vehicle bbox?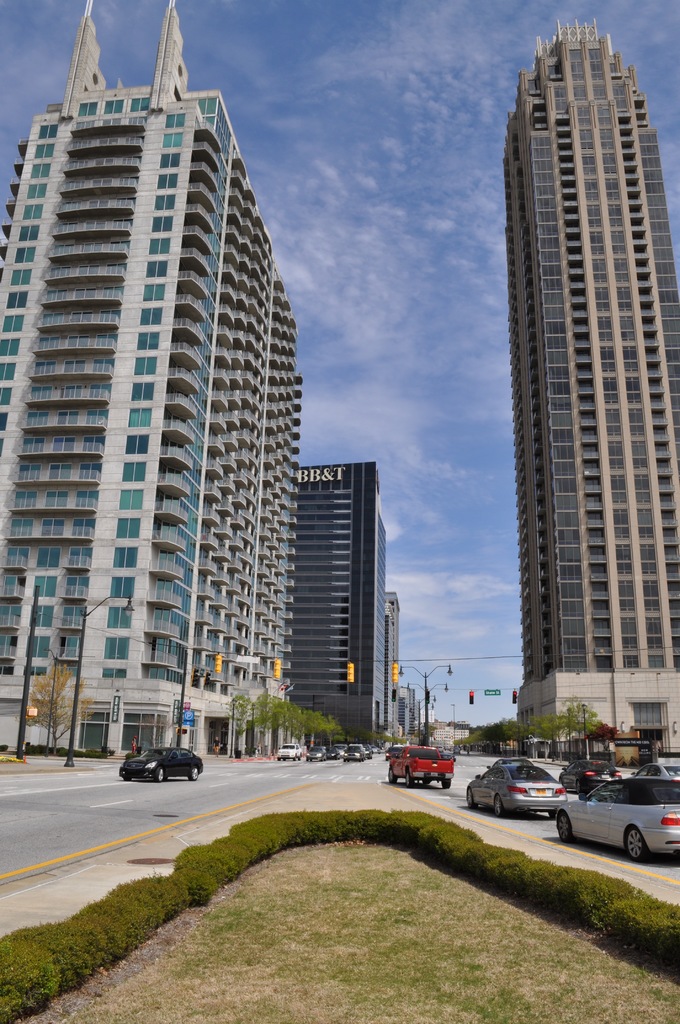
[left=387, top=746, right=454, bottom=791]
